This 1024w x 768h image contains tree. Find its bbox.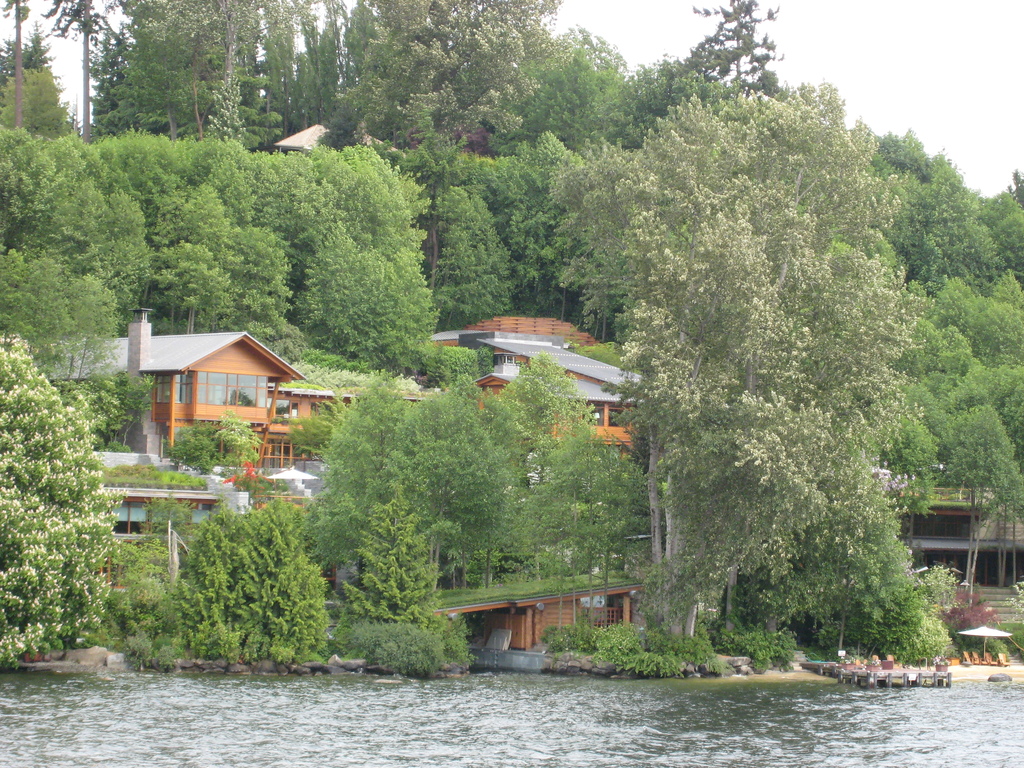
(left=301, top=142, right=440, bottom=369).
